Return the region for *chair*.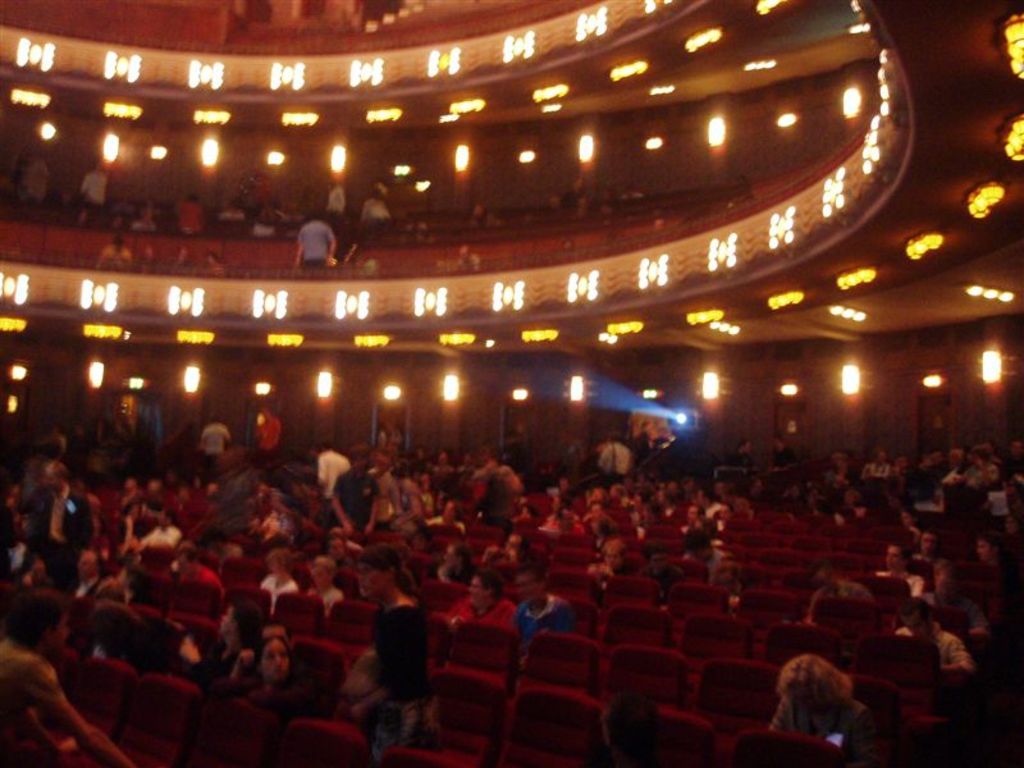
425 522 463 543.
